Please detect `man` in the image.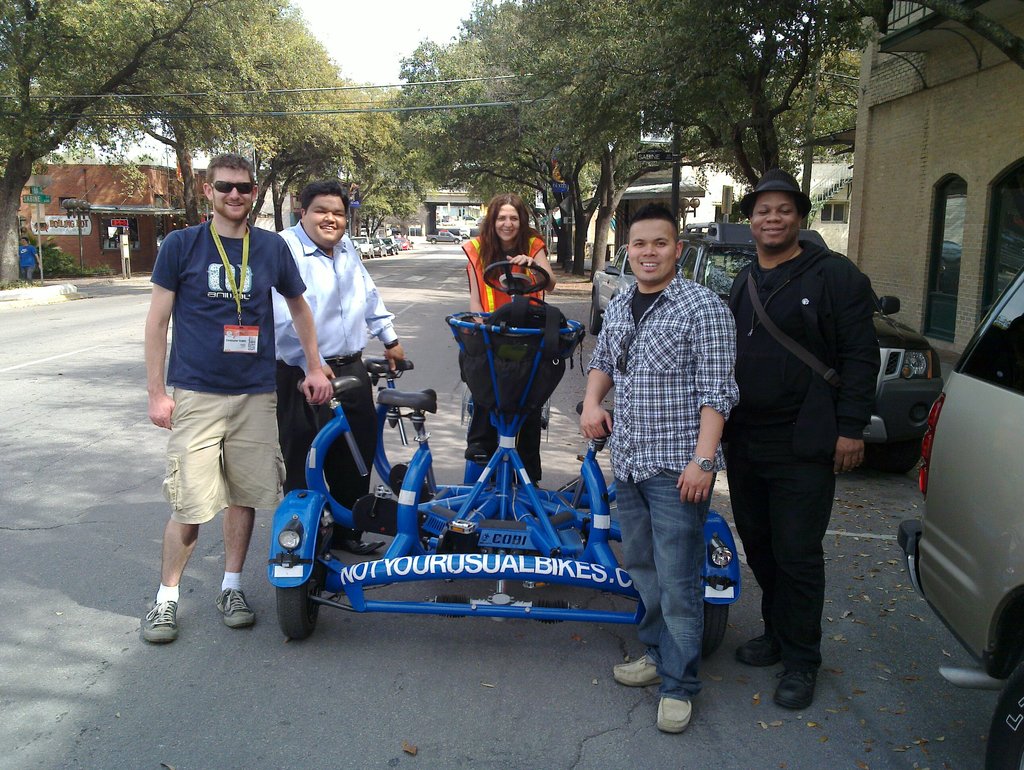
region(141, 156, 336, 644).
